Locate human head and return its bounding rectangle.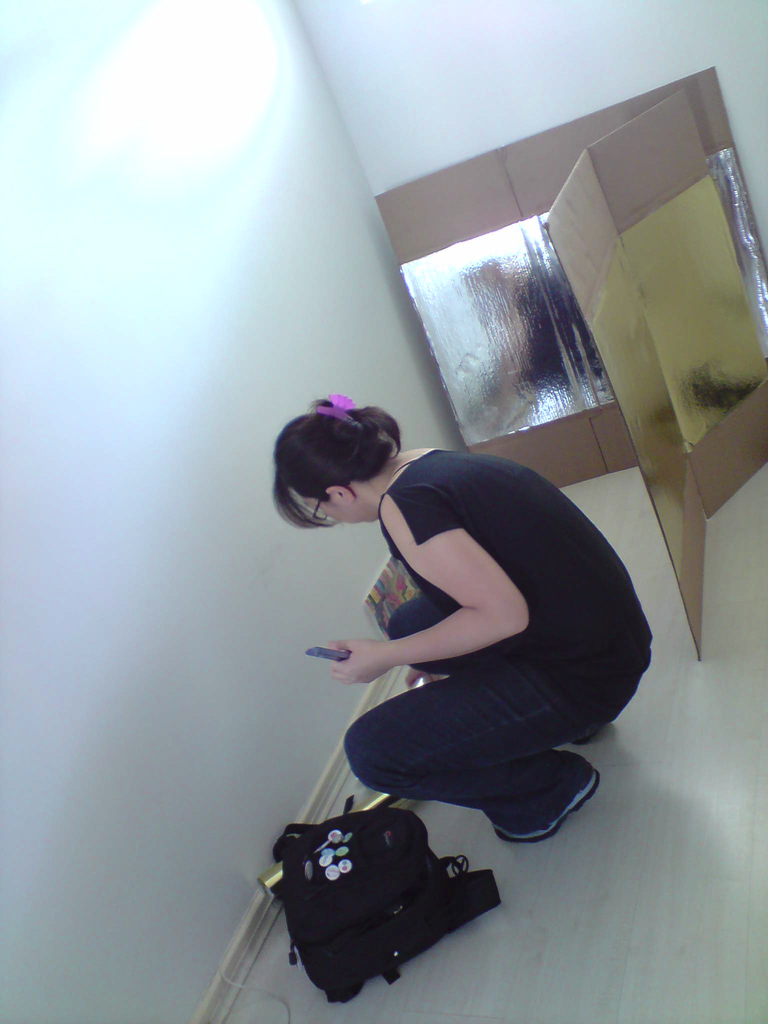
bbox=[270, 396, 427, 535].
